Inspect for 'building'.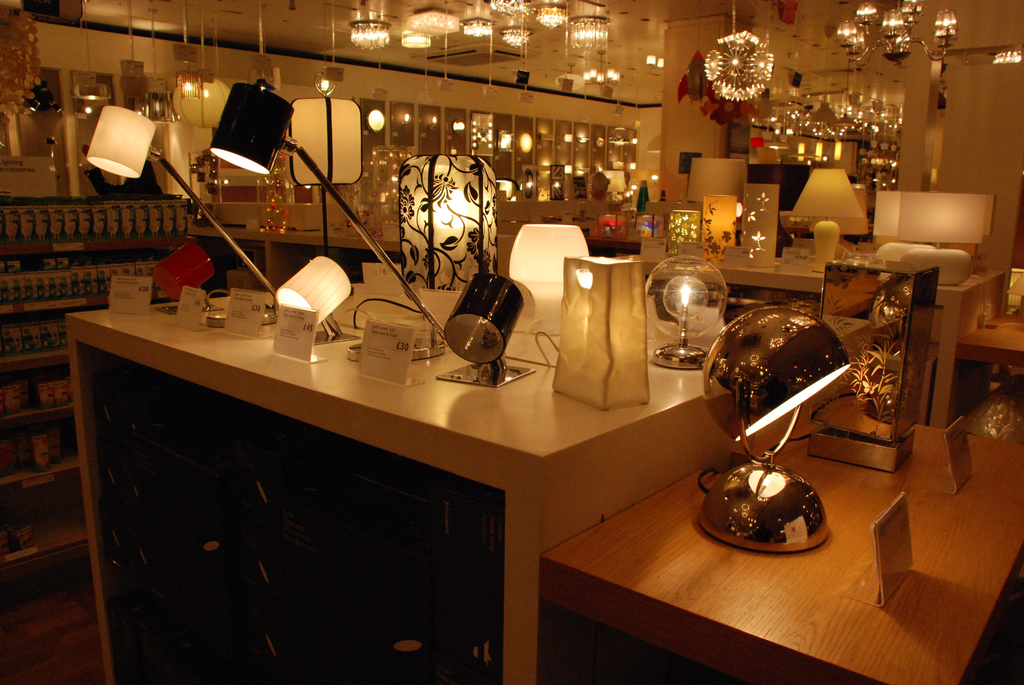
Inspection: 0,0,1023,684.
